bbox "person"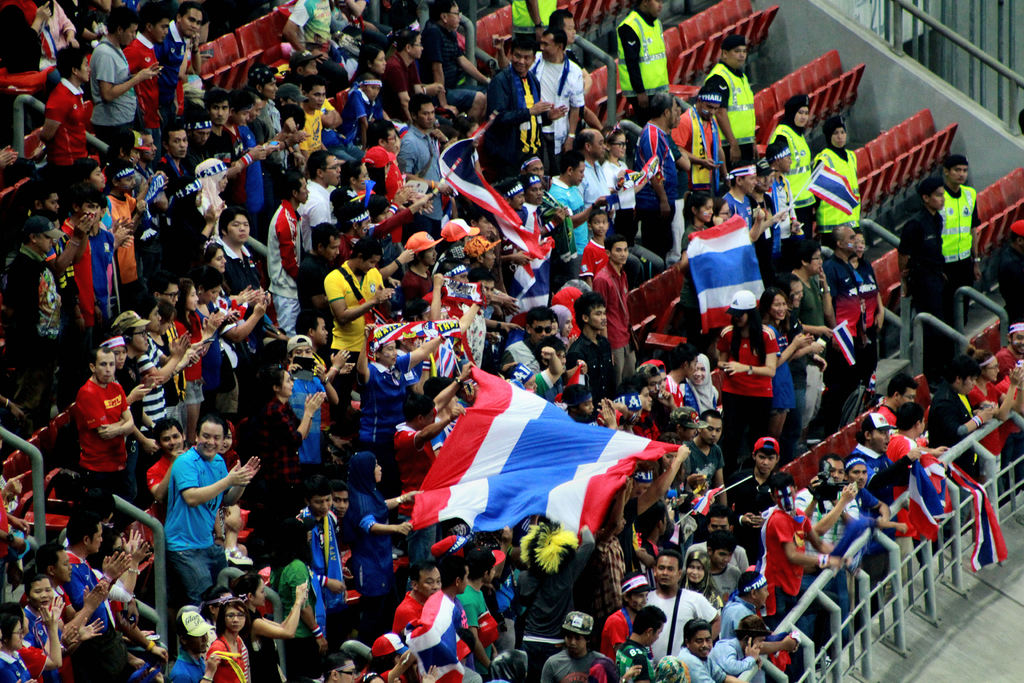
(left=390, top=557, right=435, bottom=657)
